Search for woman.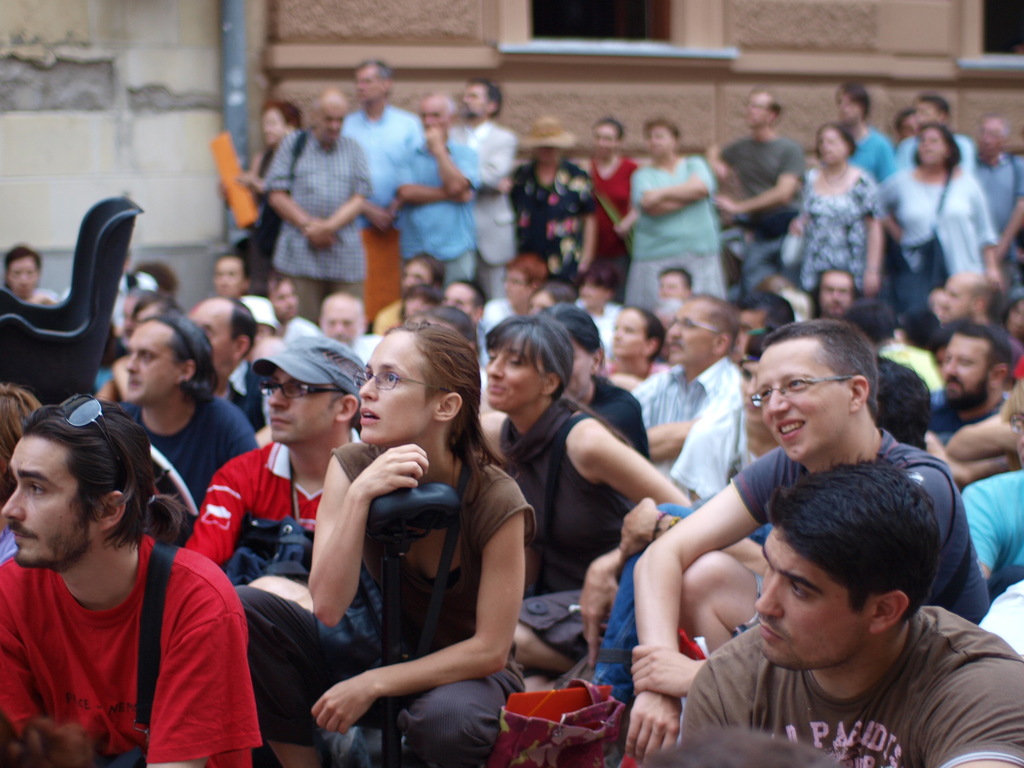
Found at box(780, 123, 916, 295).
